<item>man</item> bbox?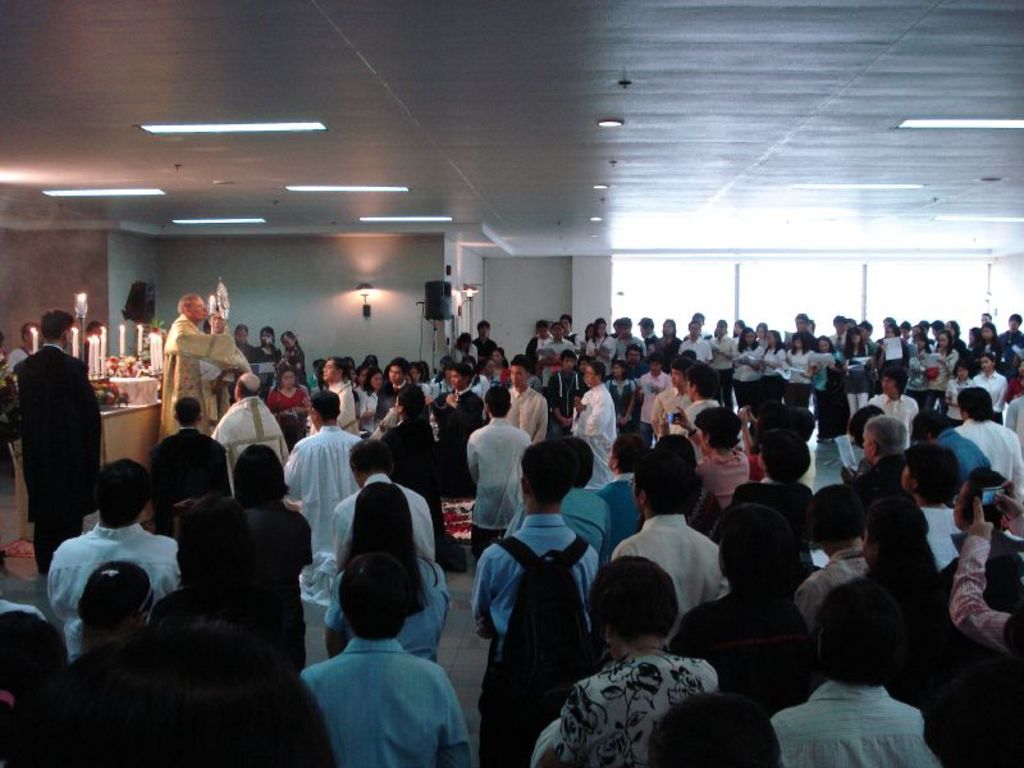
538,344,582,434
